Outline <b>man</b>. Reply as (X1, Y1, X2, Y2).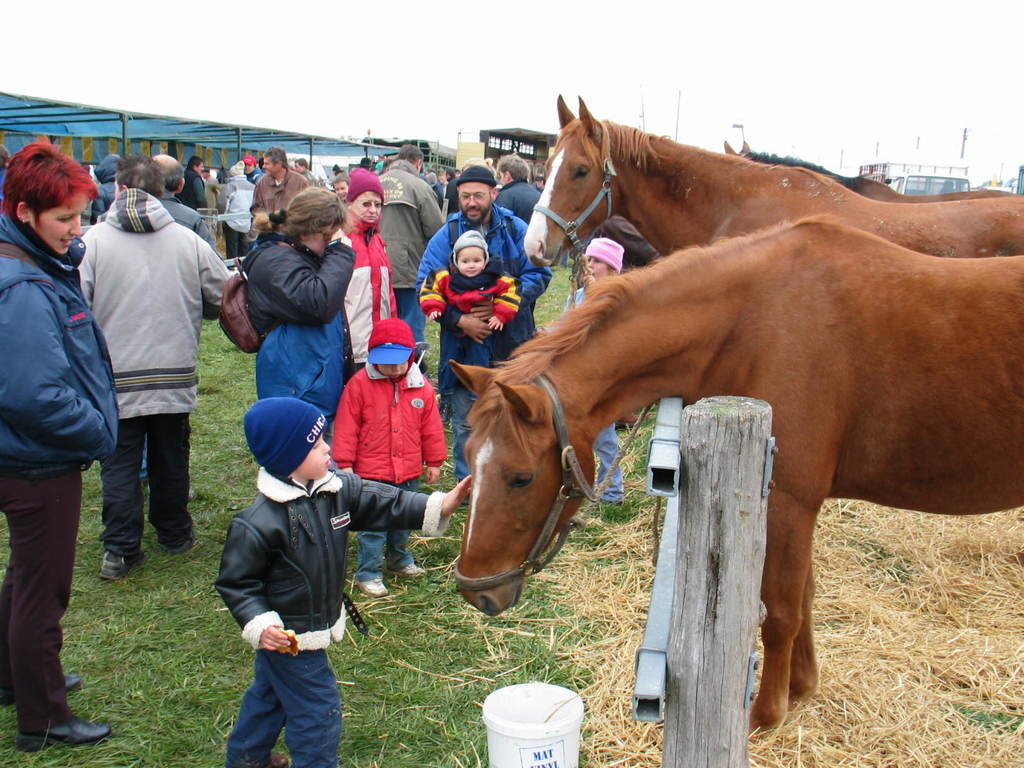
(294, 156, 325, 189).
